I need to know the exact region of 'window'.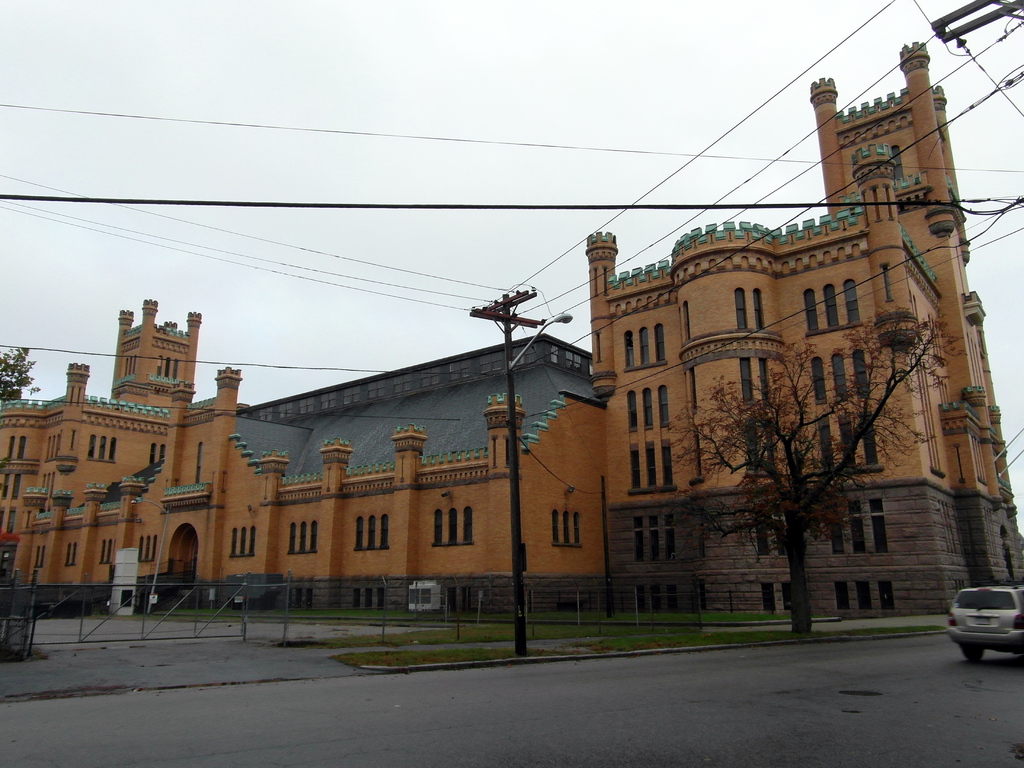
Region: (x1=158, y1=353, x2=177, y2=380).
